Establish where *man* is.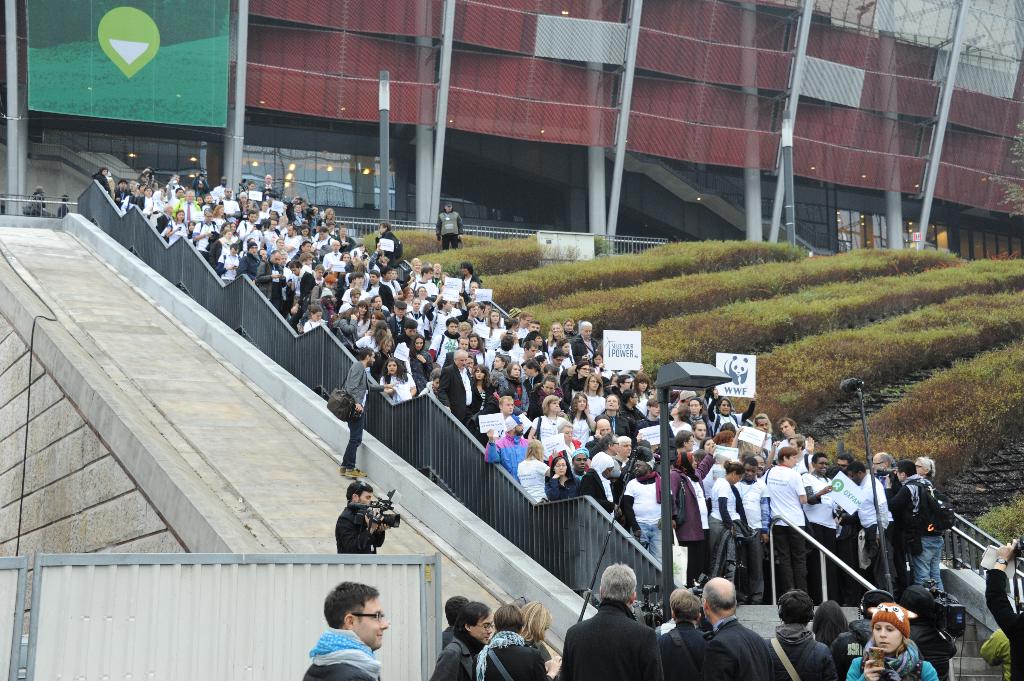
Established at [771, 583, 836, 680].
